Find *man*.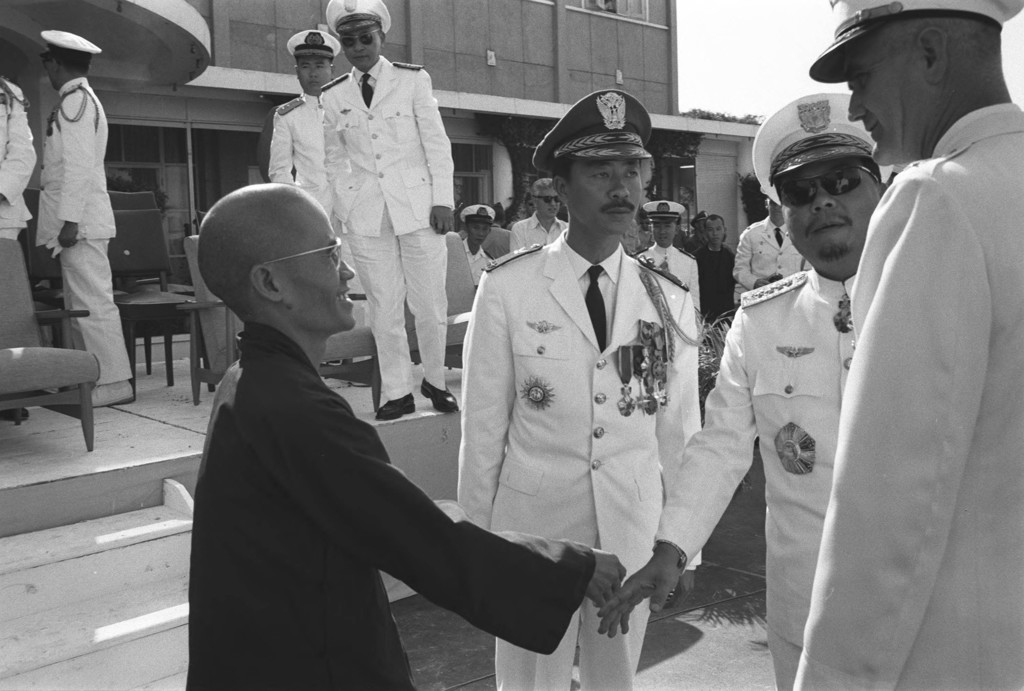
596:90:882:690.
